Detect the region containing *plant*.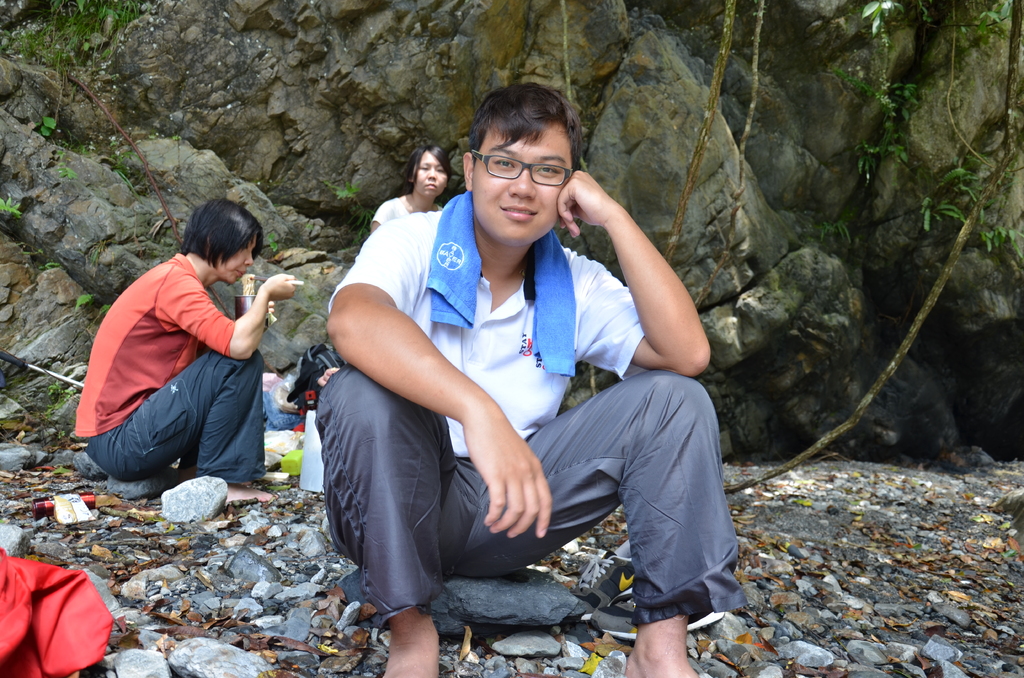
pyautogui.locateOnScreen(919, 152, 993, 237).
